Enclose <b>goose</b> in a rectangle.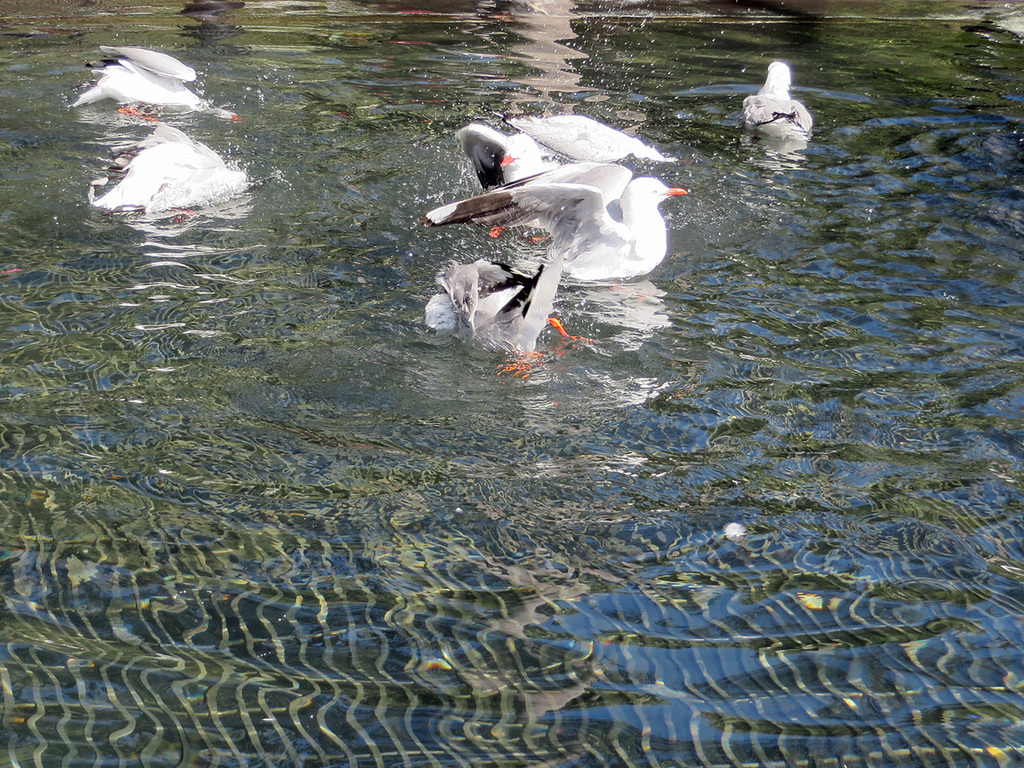
rect(511, 116, 676, 160).
